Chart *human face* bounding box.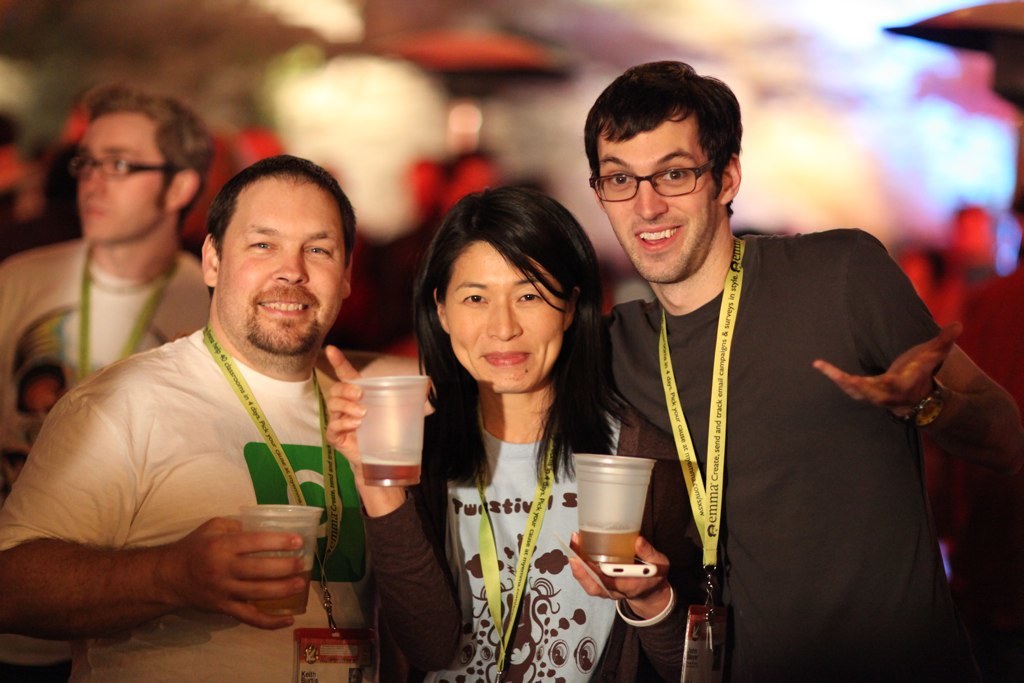
Charted: 596, 113, 720, 284.
